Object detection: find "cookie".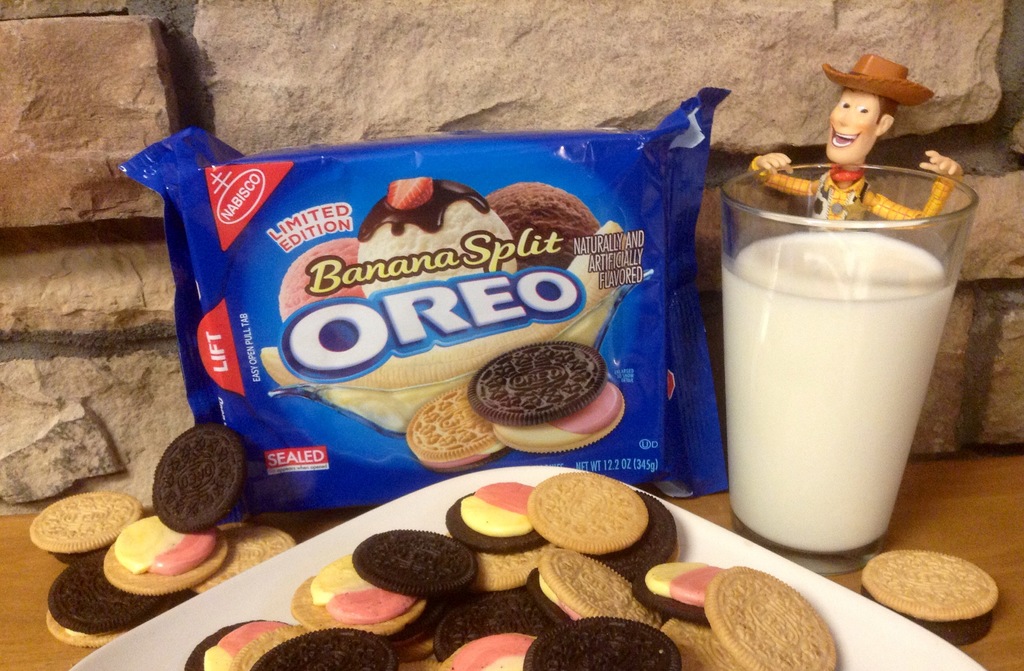
469:334:629:449.
